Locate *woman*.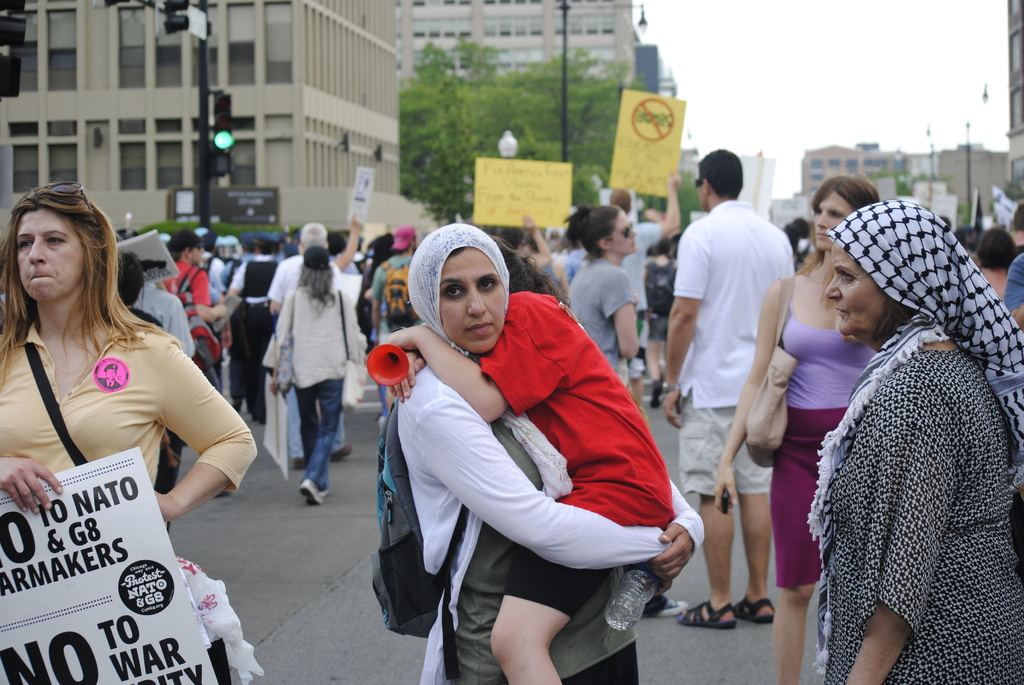
Bounding box: [804,198,1023,684].
